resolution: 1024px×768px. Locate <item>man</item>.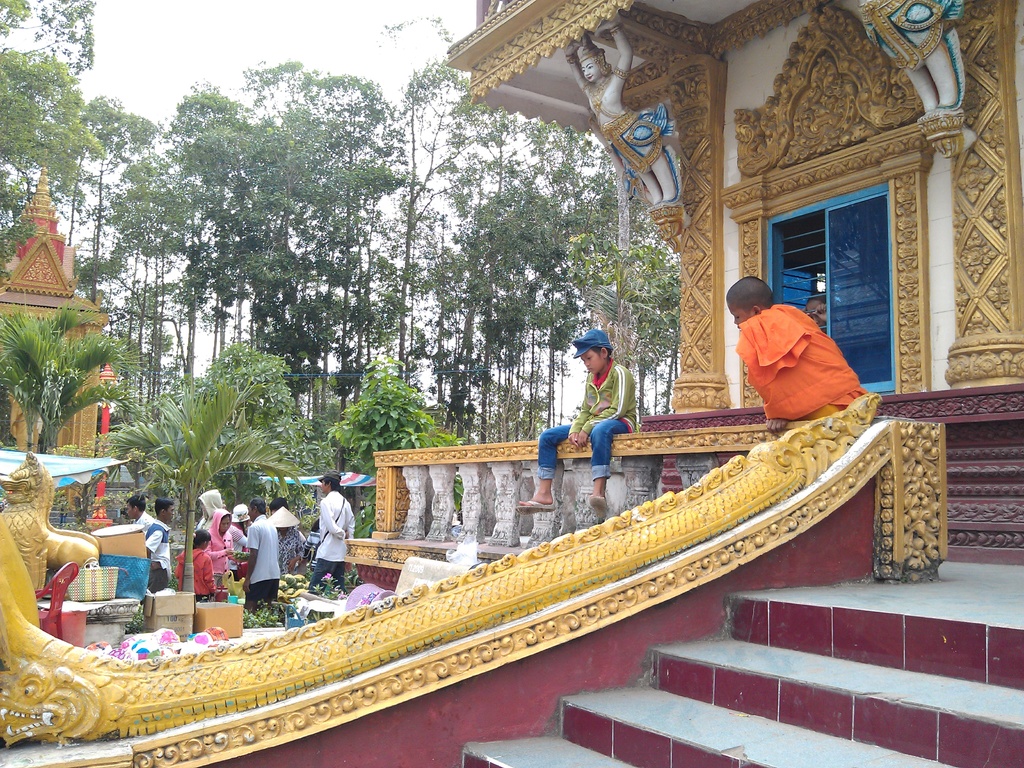
region(125, 492, 157, 529).
